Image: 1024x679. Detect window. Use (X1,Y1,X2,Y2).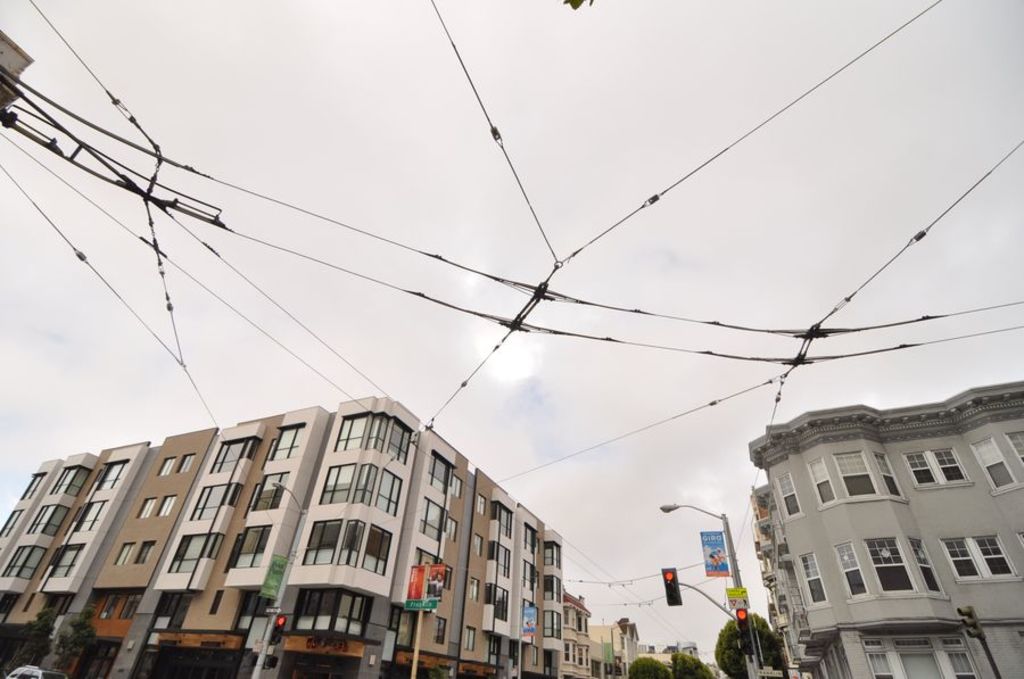
(476,532,484,556).
